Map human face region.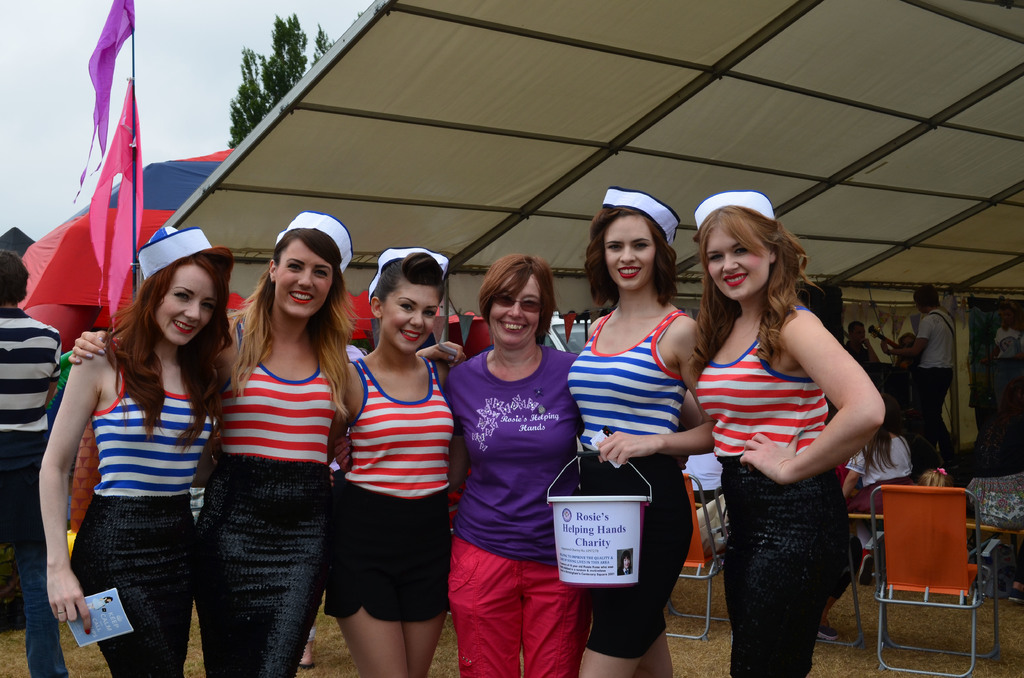
Mapped to box=[155, 262, 216, 344].
